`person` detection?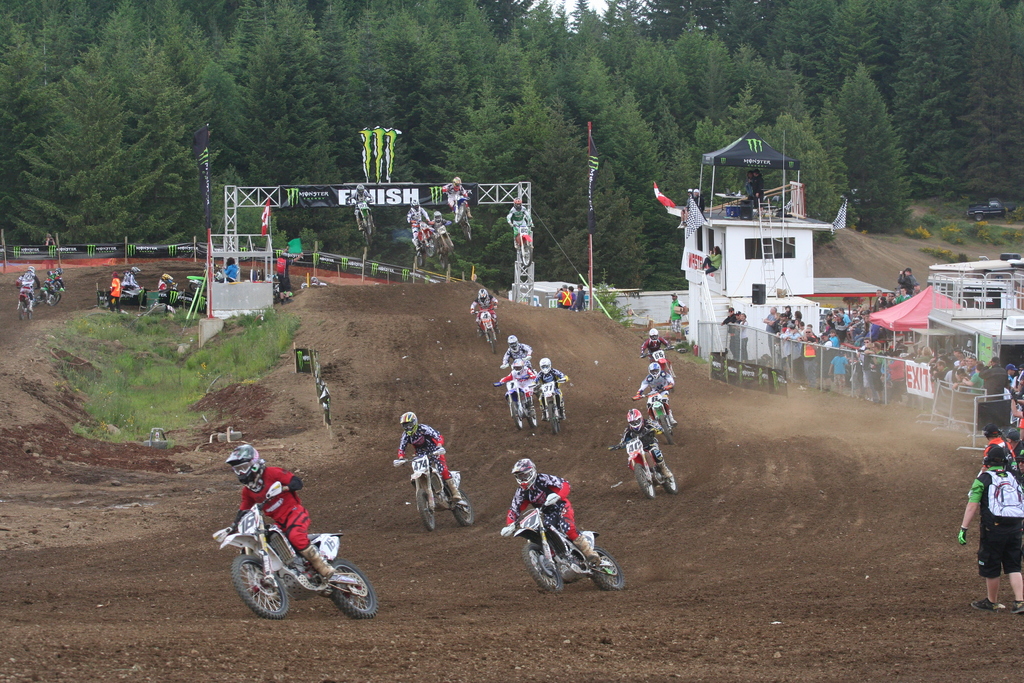
Rect(439, 176, 475, 226)
